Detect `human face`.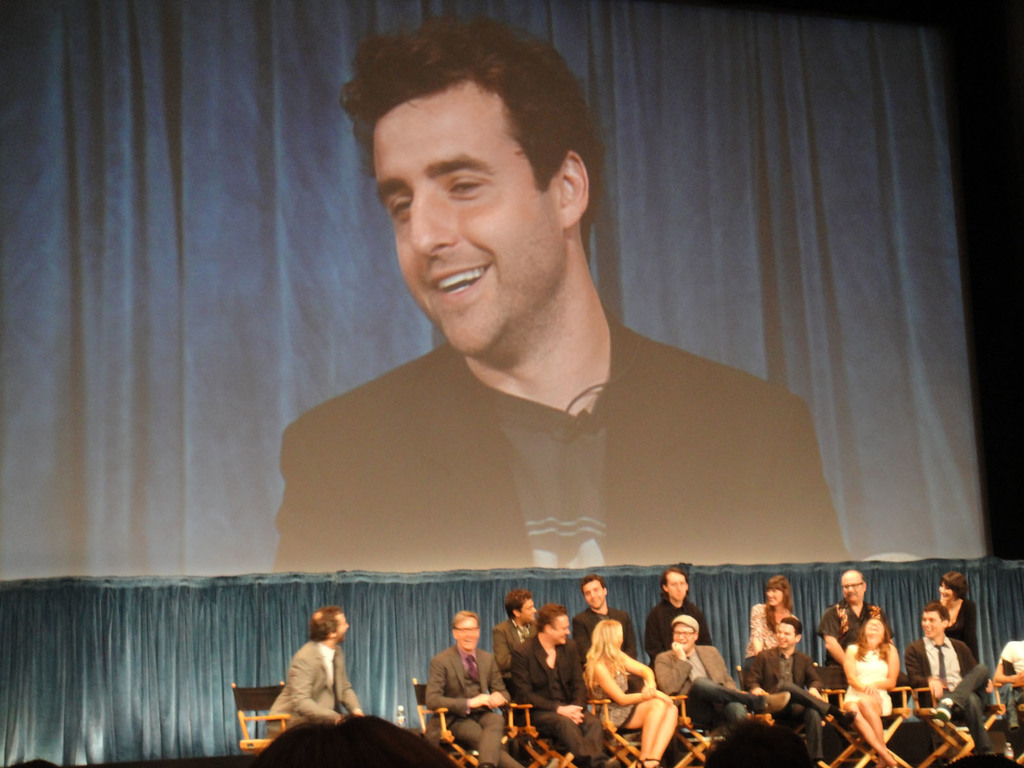
Detected at [777,623,797,648].
